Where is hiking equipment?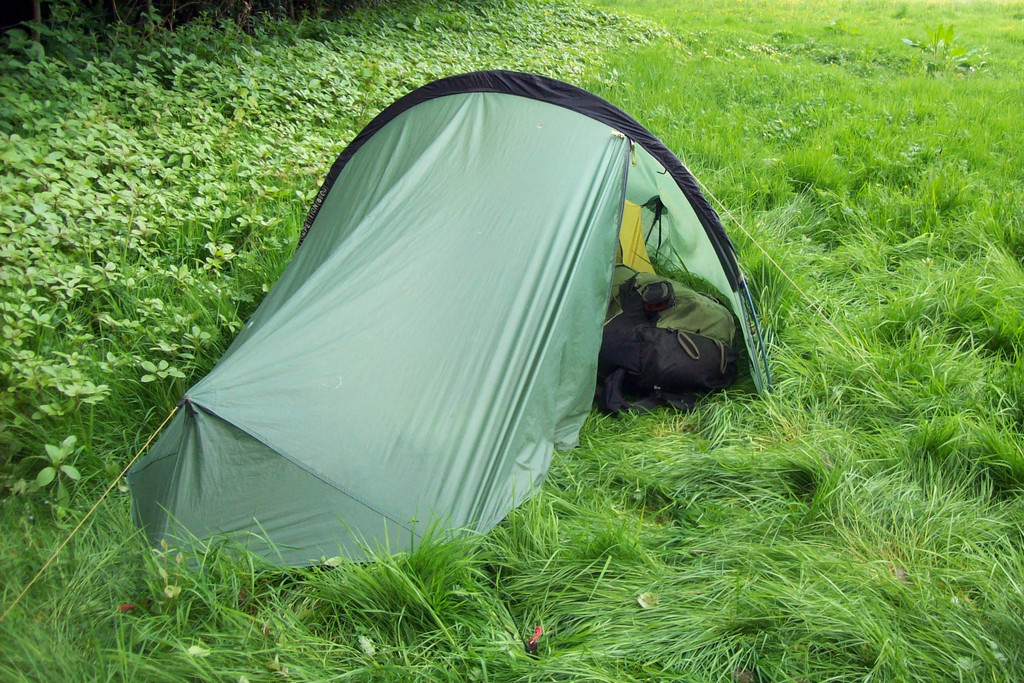
<bbox>110, 54, 786, 569</bbox>.
